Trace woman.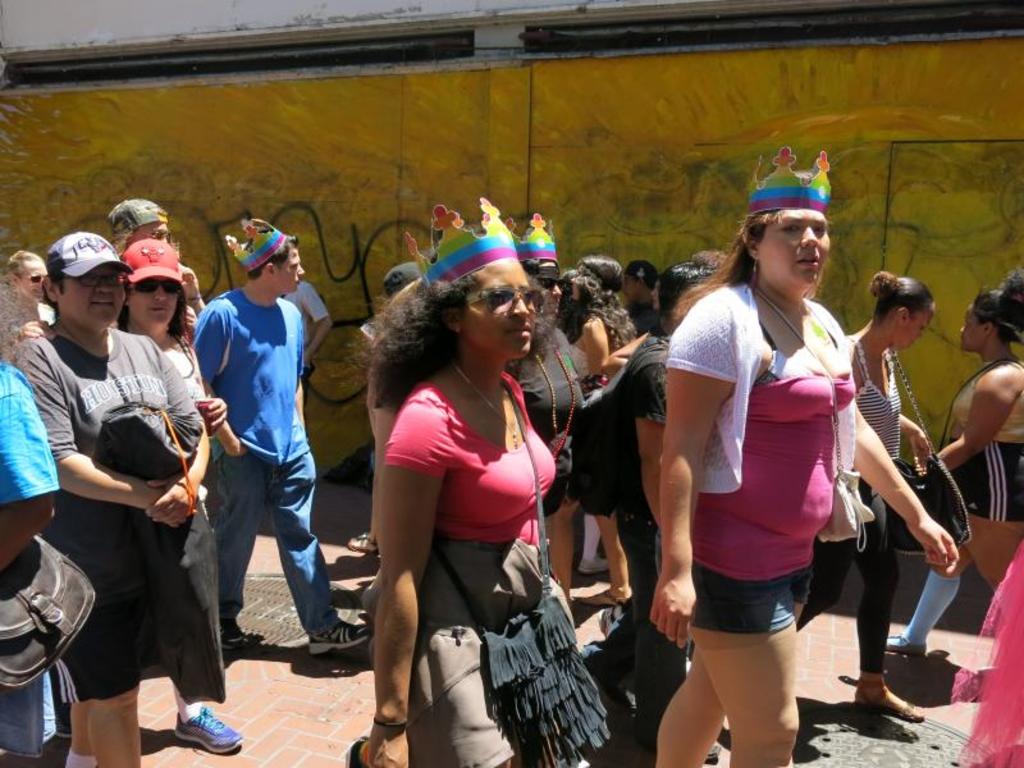
Traced to l=879, t=264, r=1023, b=685.
